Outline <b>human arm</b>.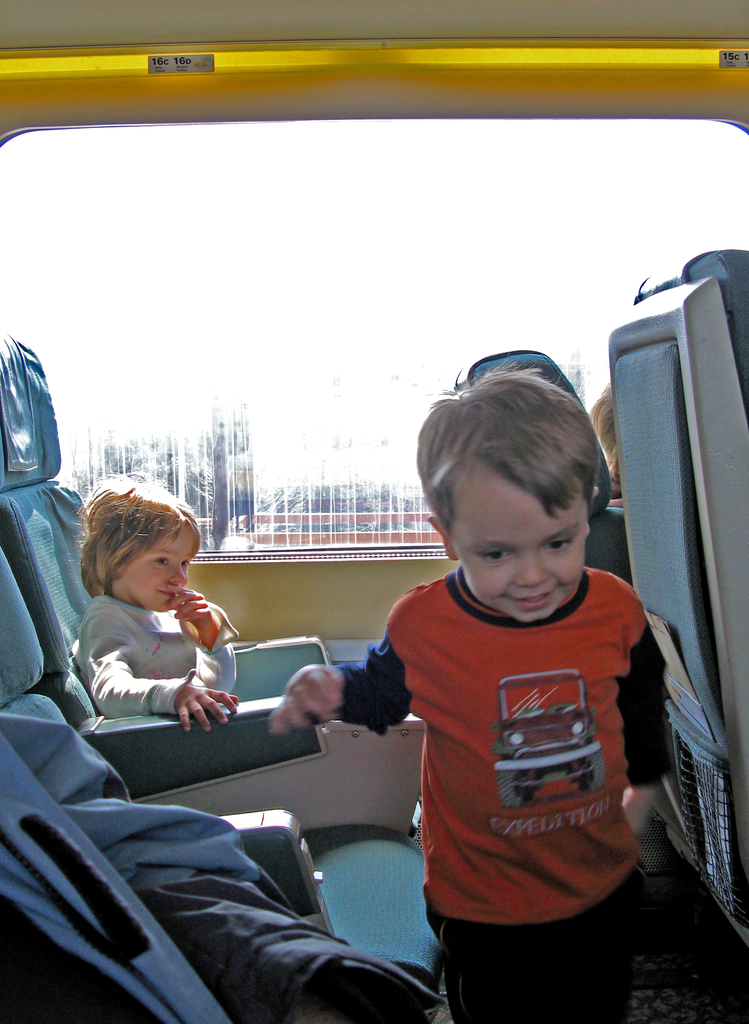
Outline: [left=85, top=610, right=238, bottom=735].
